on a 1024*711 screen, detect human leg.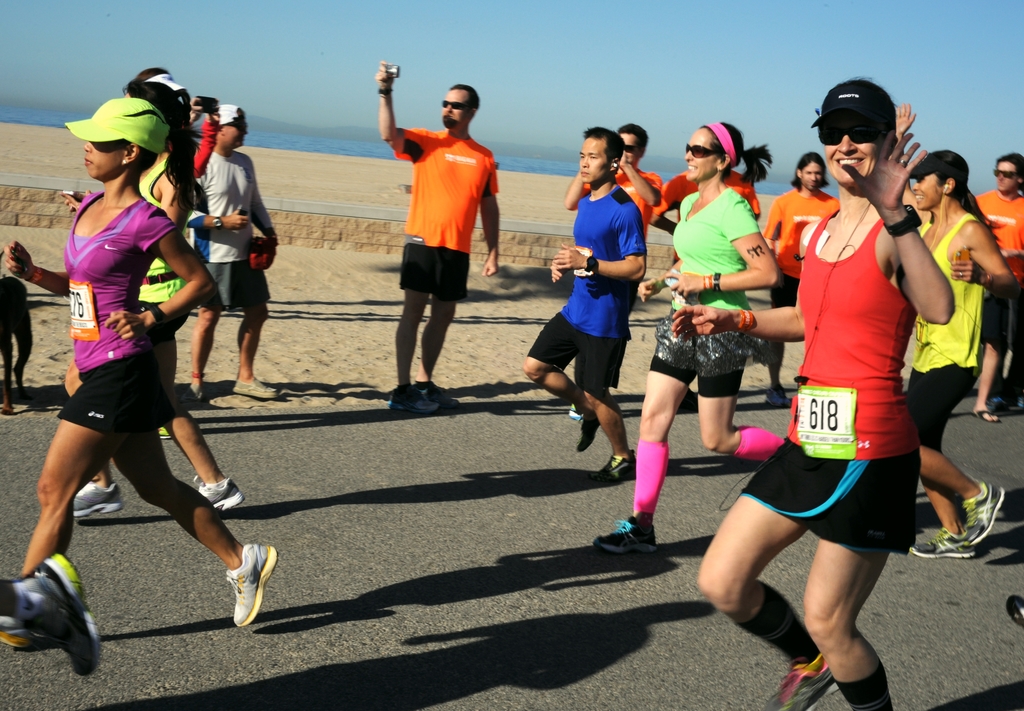
393,240,431,408.
